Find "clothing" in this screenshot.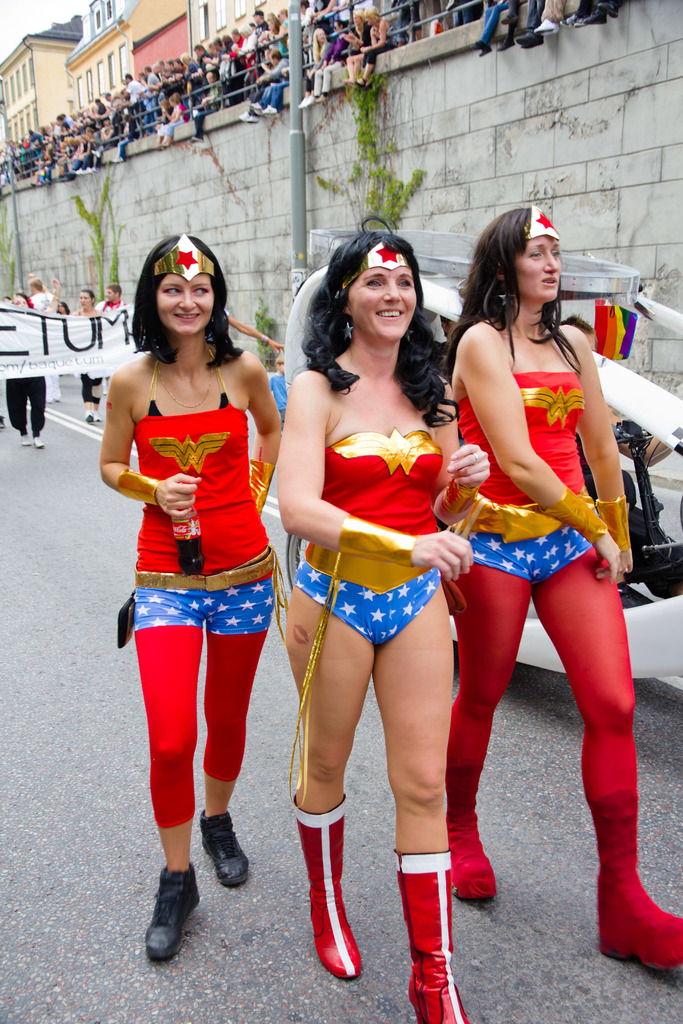
The bounding box for "clothing" is left=295, top=425, right=463, bottom=662.
